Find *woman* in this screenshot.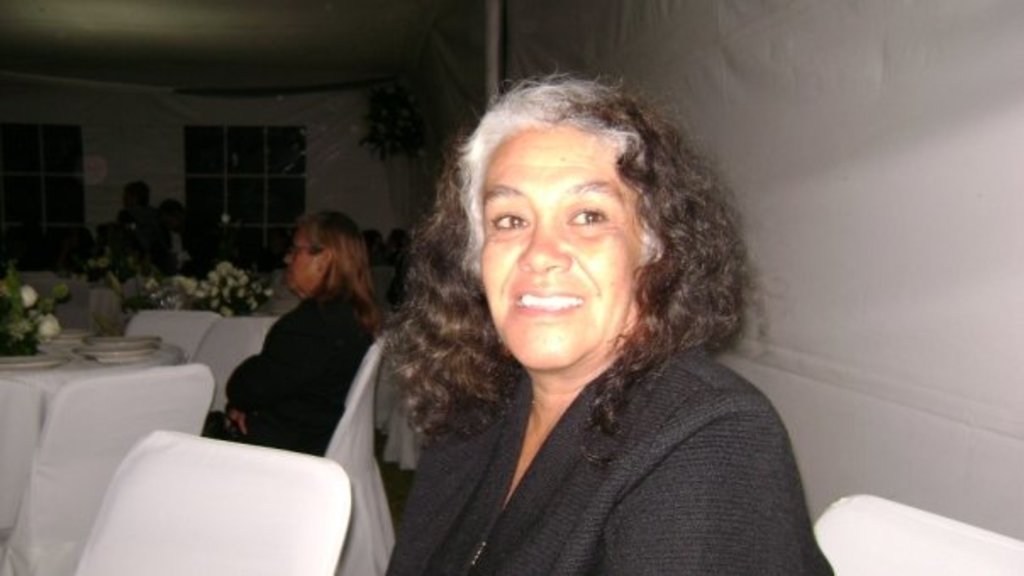
The bounding box for *woman* is left=193, top=207, right=388, bottom=459.
